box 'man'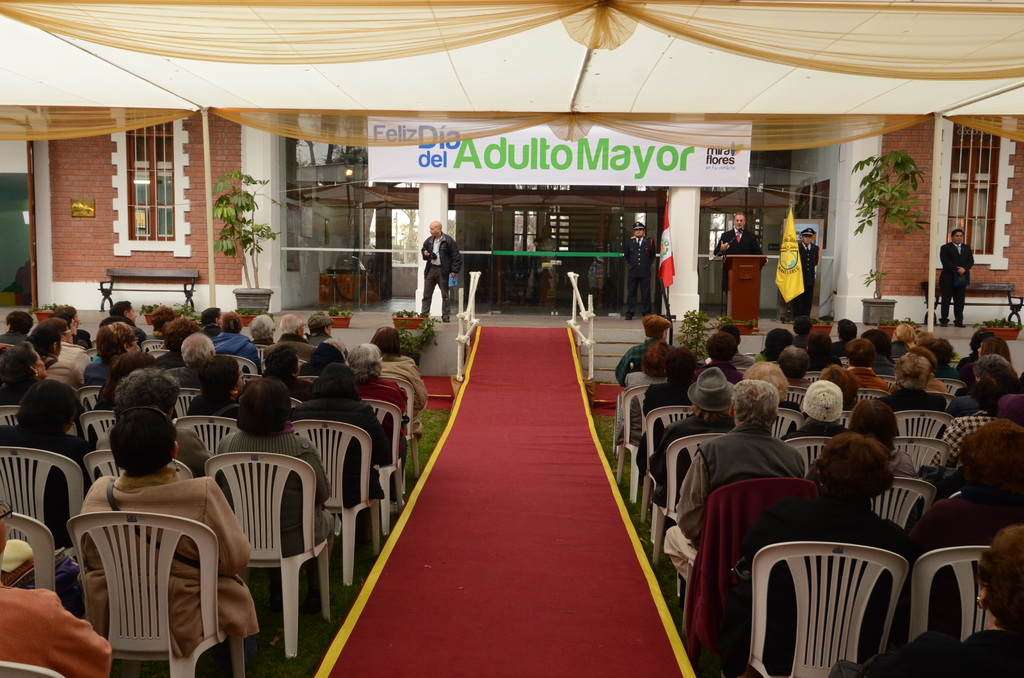
box=[940, 226, 975, 327]
